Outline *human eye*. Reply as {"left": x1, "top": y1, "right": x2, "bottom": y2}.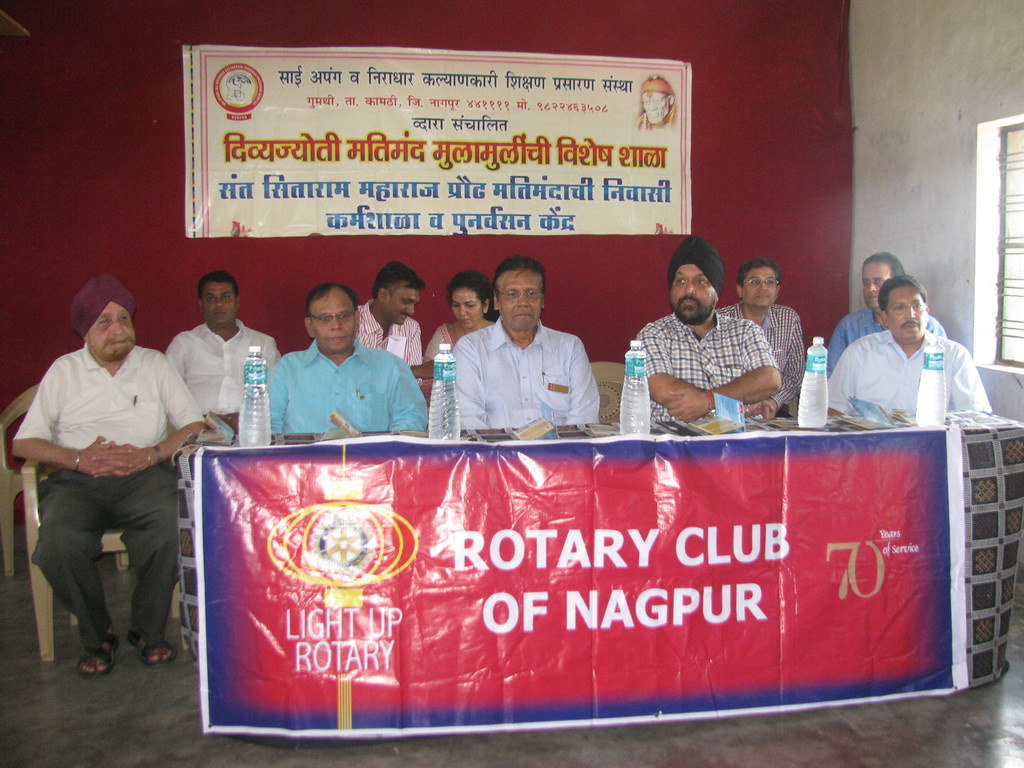
{"left": 675, "top": 273, "right": 687, "bottom": 286}.
